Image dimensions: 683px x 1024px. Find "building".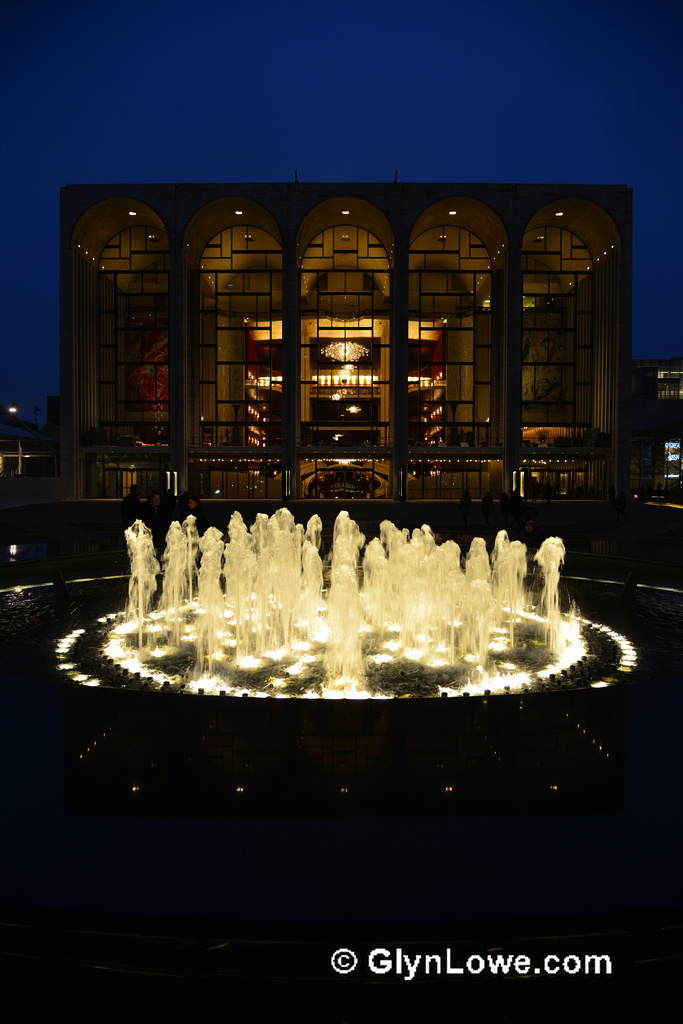
select_region(50, 182, 628, 501).
